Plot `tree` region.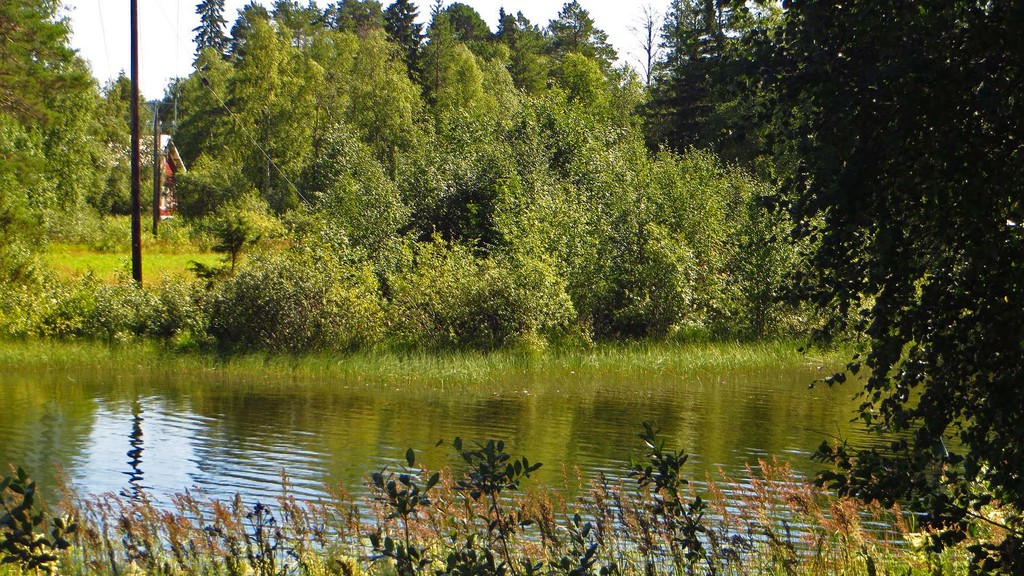
Plotted at (310, 149, 394, 255).
